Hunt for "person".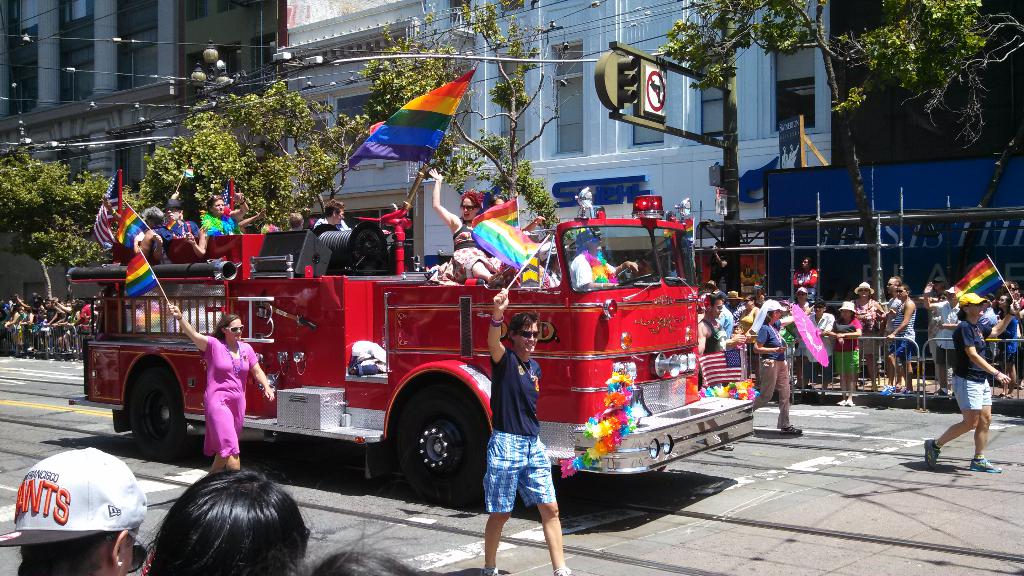
Hunted down at 142:462:318:575.
